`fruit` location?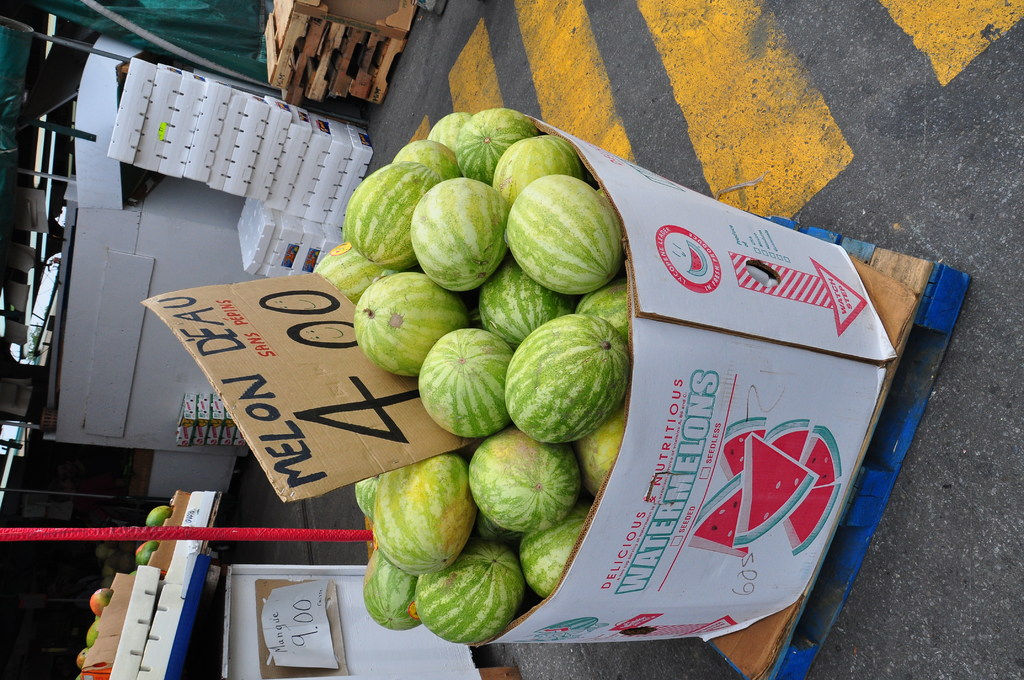
x1=77, y1=649, x2=87, y2=665
